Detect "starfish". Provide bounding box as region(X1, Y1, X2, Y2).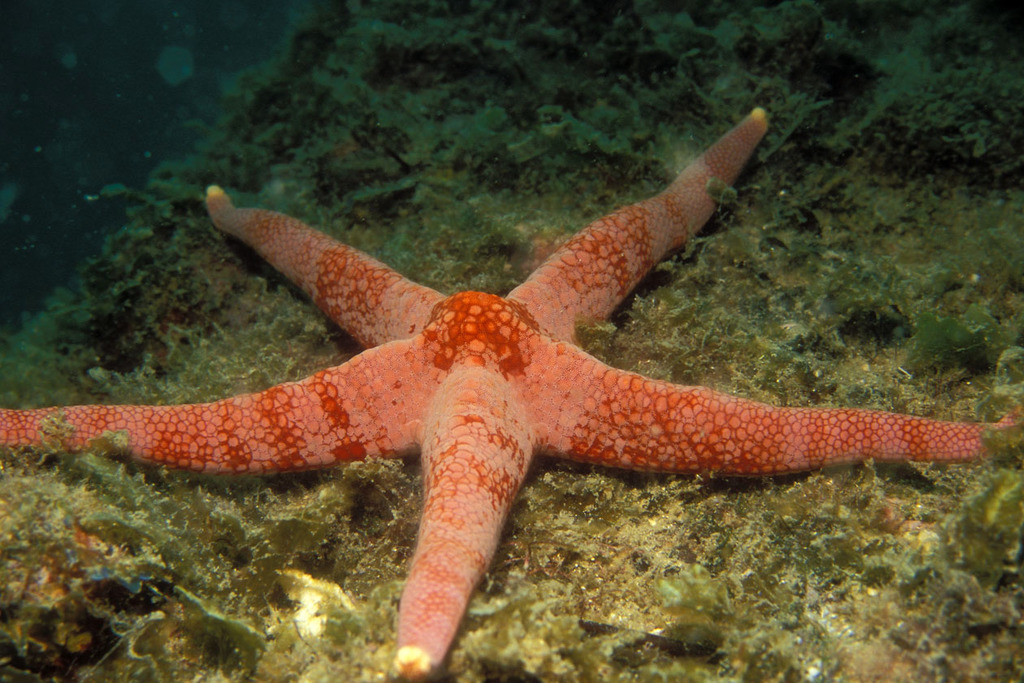
region(0, 107, 1023, 677).
